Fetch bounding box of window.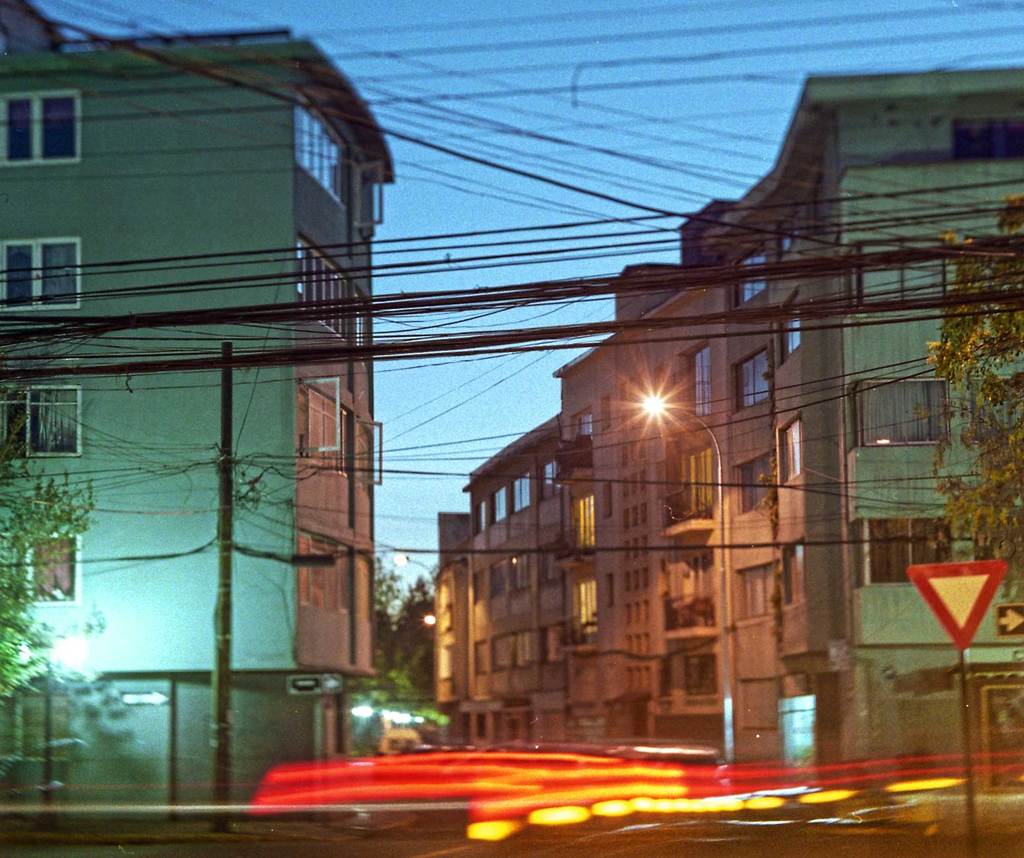
Bbox: locate(686, 348, 718, 423).
